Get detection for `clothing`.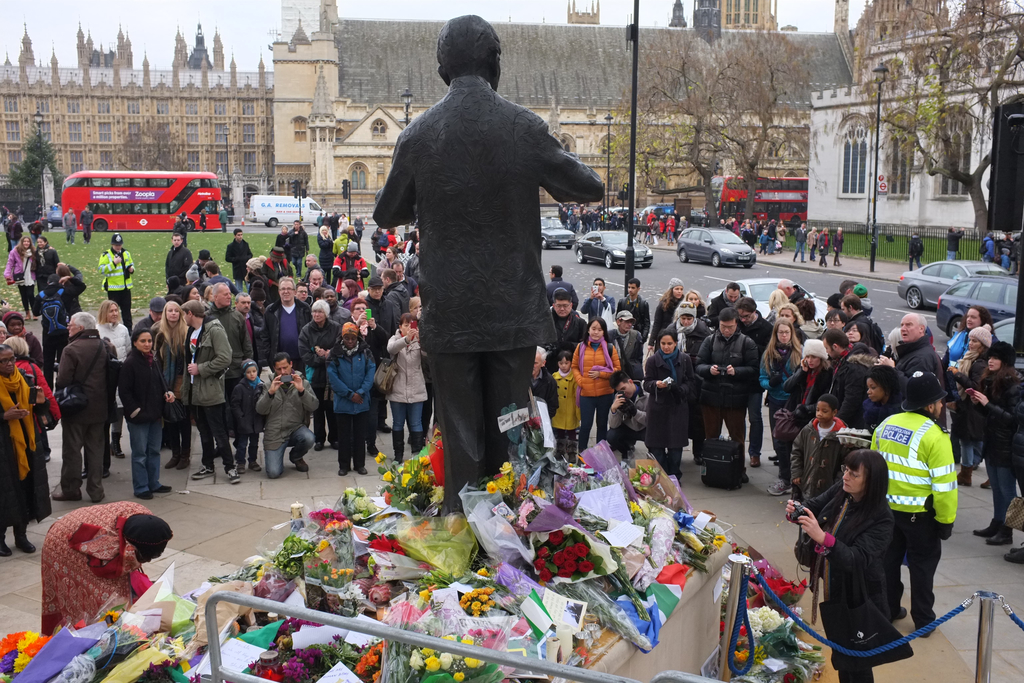
Detection: box=[47, 330, 117, 484].
